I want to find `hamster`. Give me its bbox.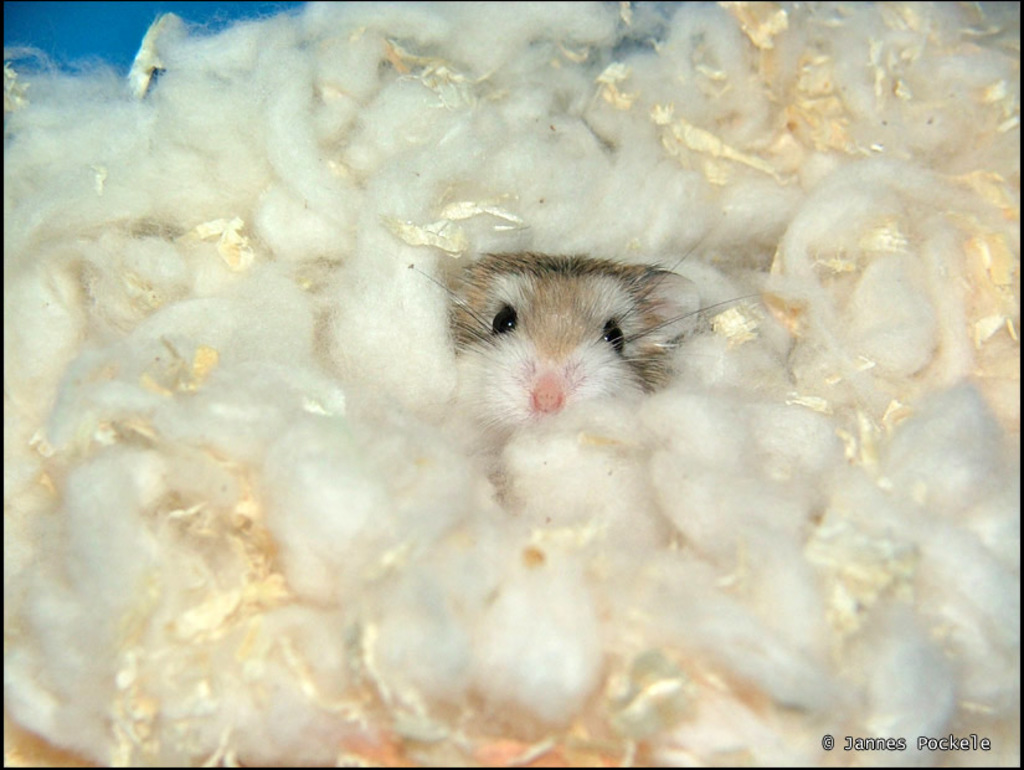
[left=401, top=253, right=755, bottom=443].
